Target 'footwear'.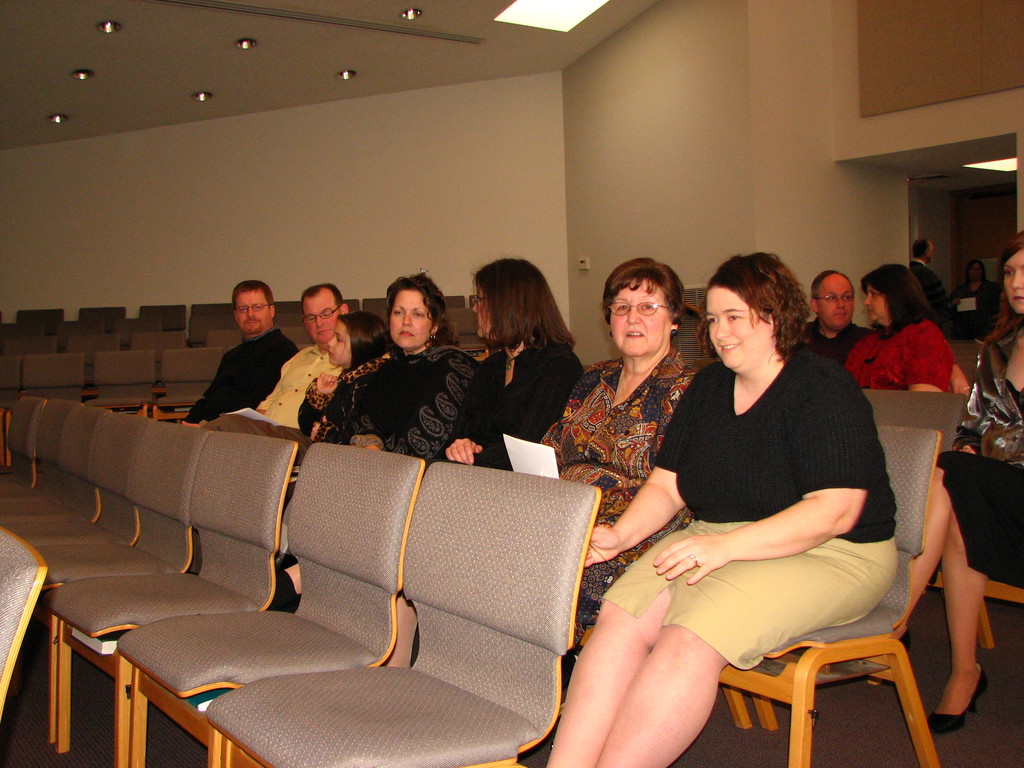
Target region: box(932, 659, 989, 735).
